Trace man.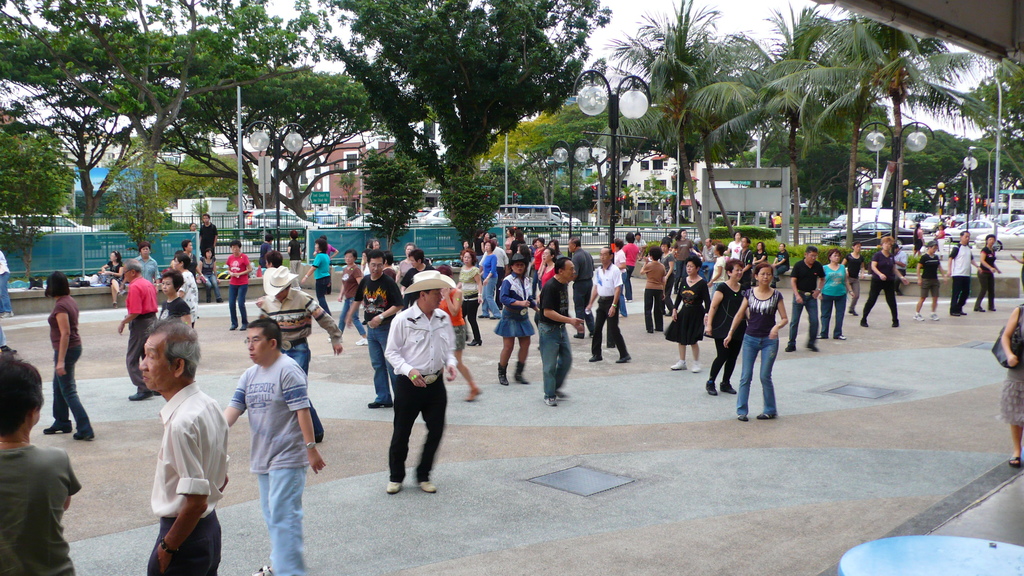
Traced to {"left": 698, "top": 239, "right": 712, "bottom": 282}.
